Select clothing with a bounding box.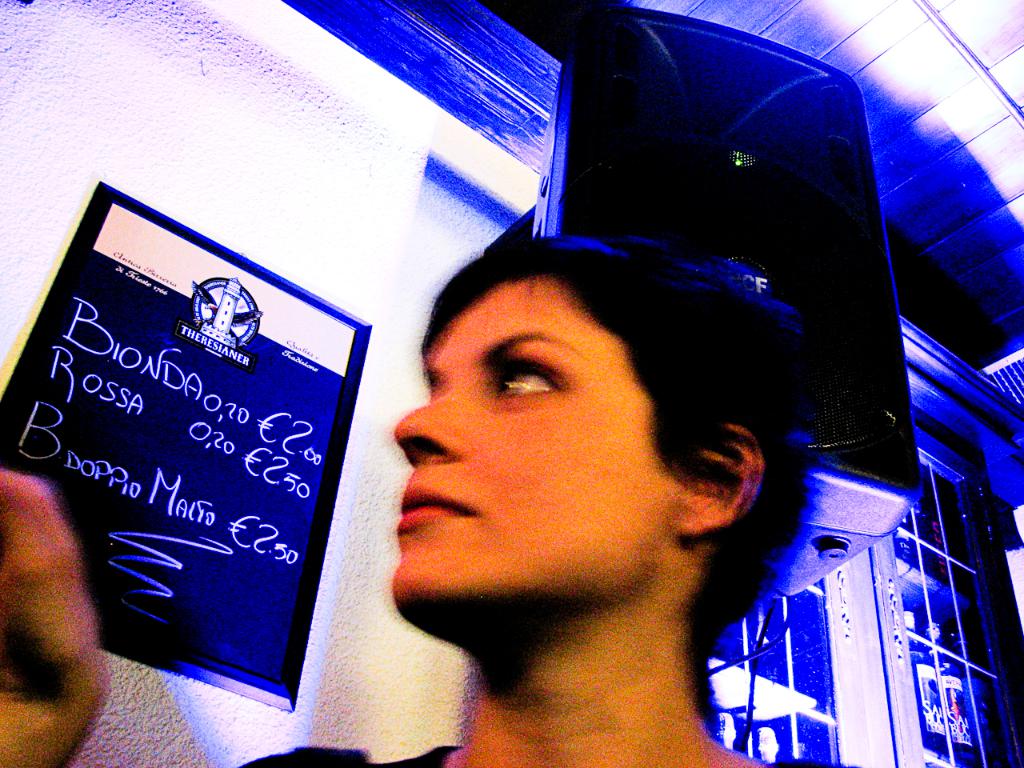
BBox(224, 733, 878, 767).
